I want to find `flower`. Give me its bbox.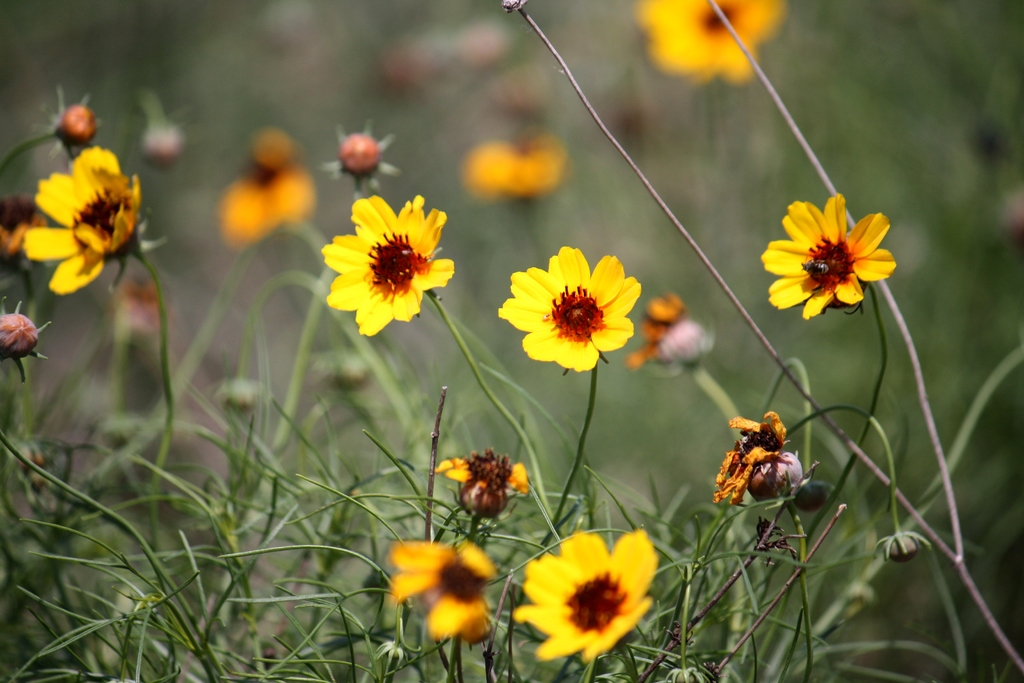
512,529,662,662.
